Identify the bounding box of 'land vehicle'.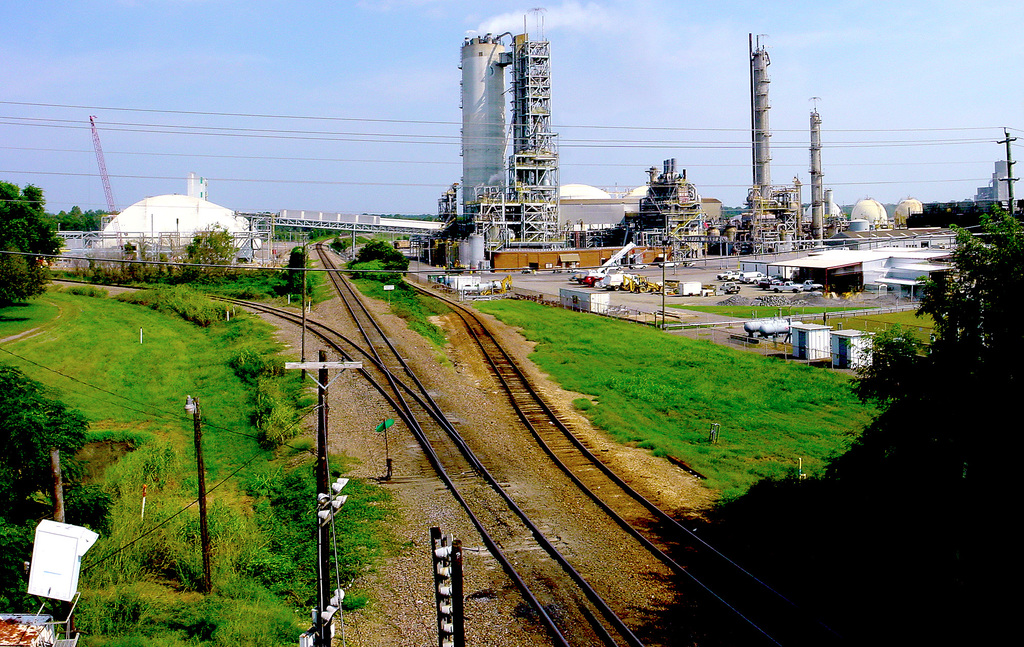
box(589, 275, 598, 283).
